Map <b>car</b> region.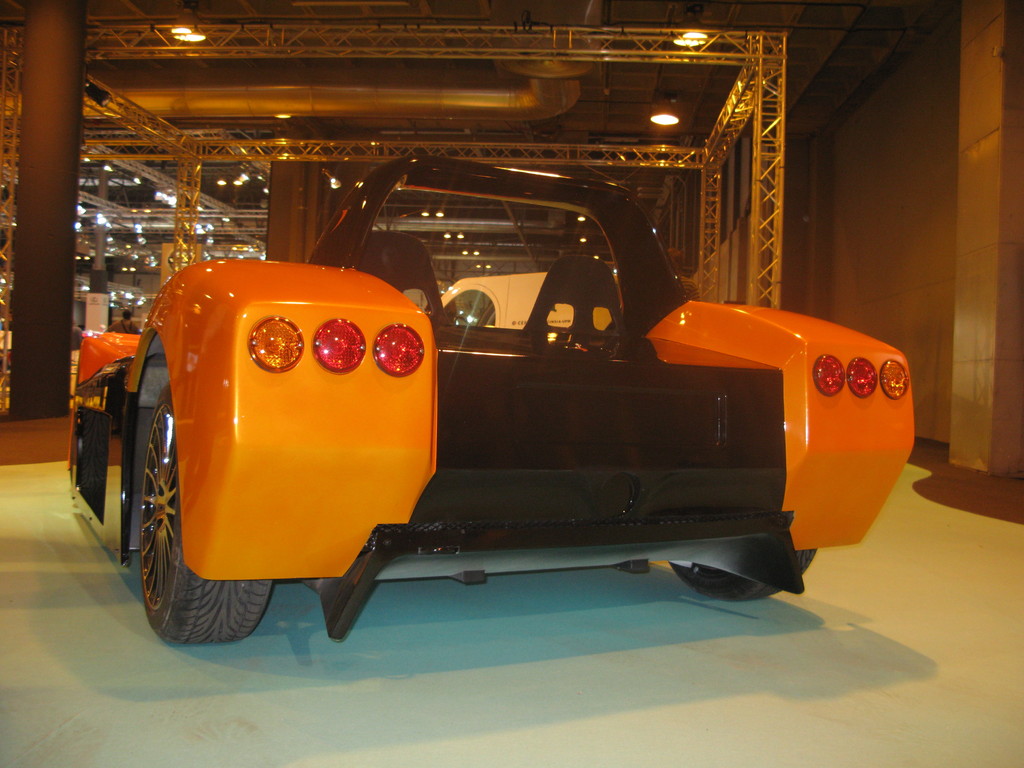
Mapped to [left=133, top=167, right=862, bottom=634].
